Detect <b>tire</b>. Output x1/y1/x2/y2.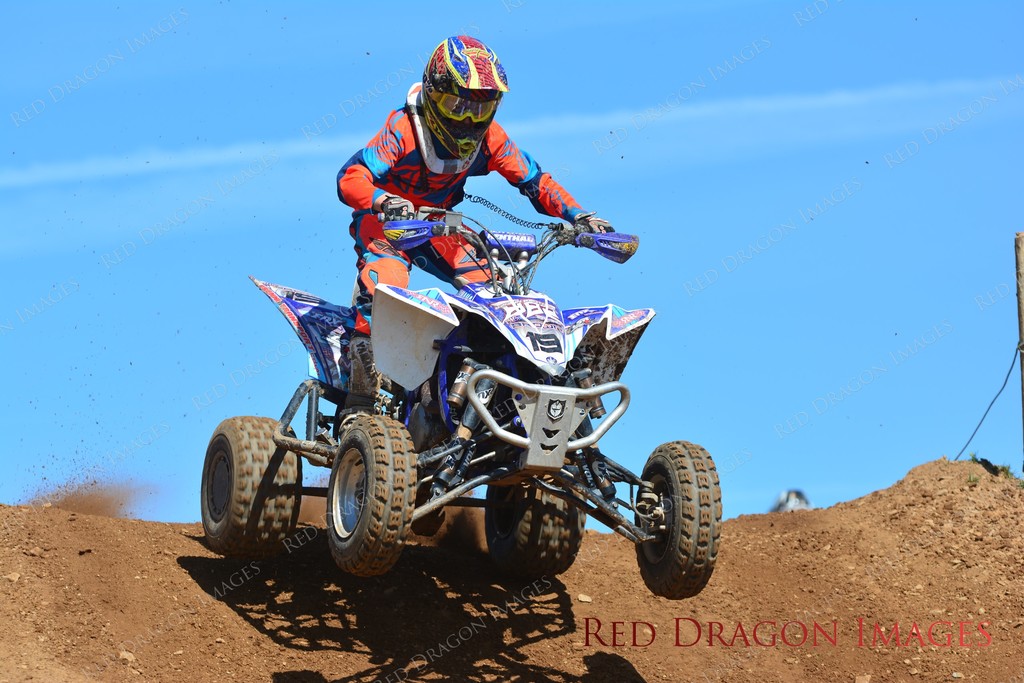
200/415/303/555.
